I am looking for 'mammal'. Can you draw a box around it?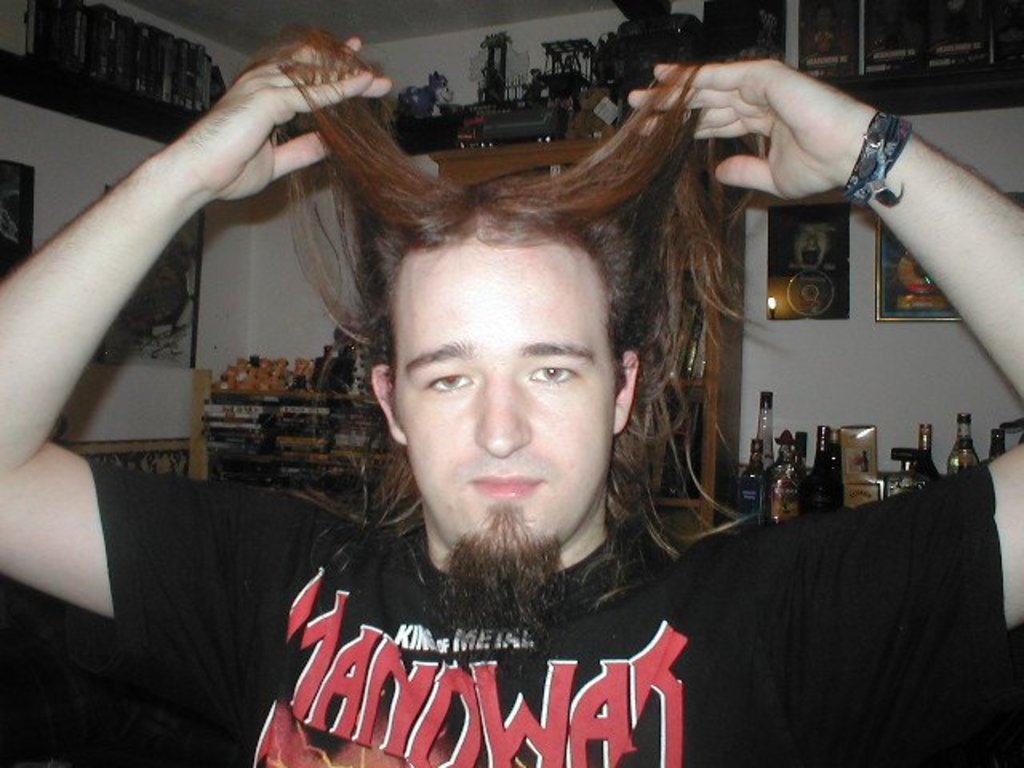
Sure, the bounding box is select_region(0, 11, 1022, 766).
